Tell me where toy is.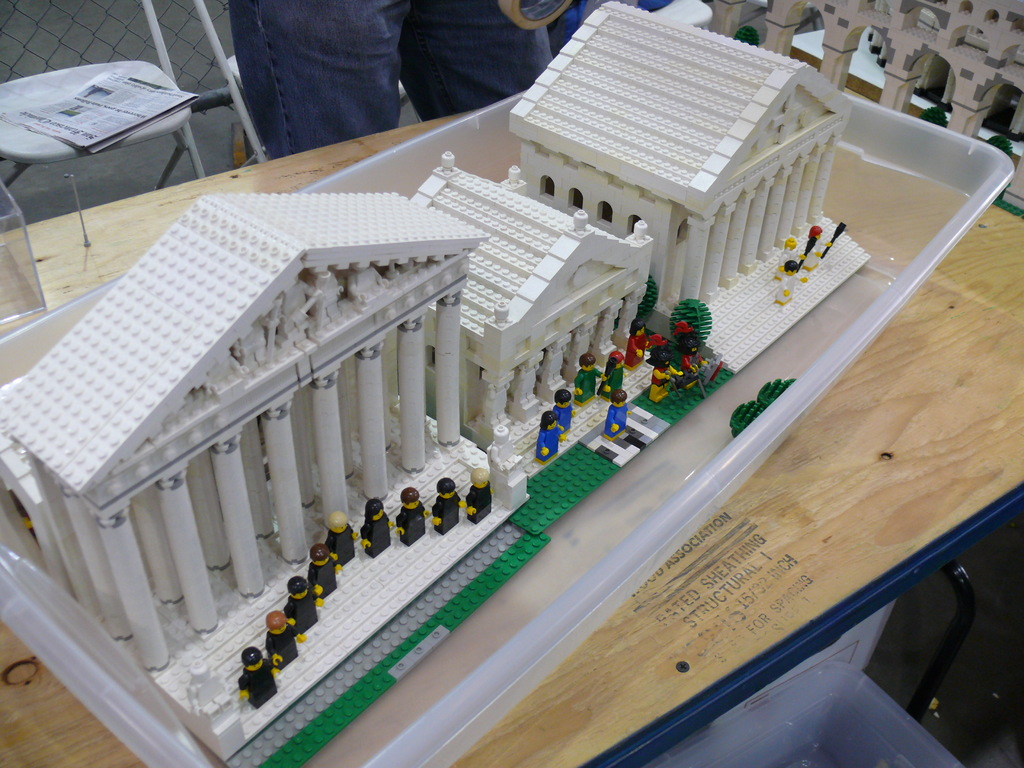
toy is at <bbox>266, 611, 304, 673</bbox>.
